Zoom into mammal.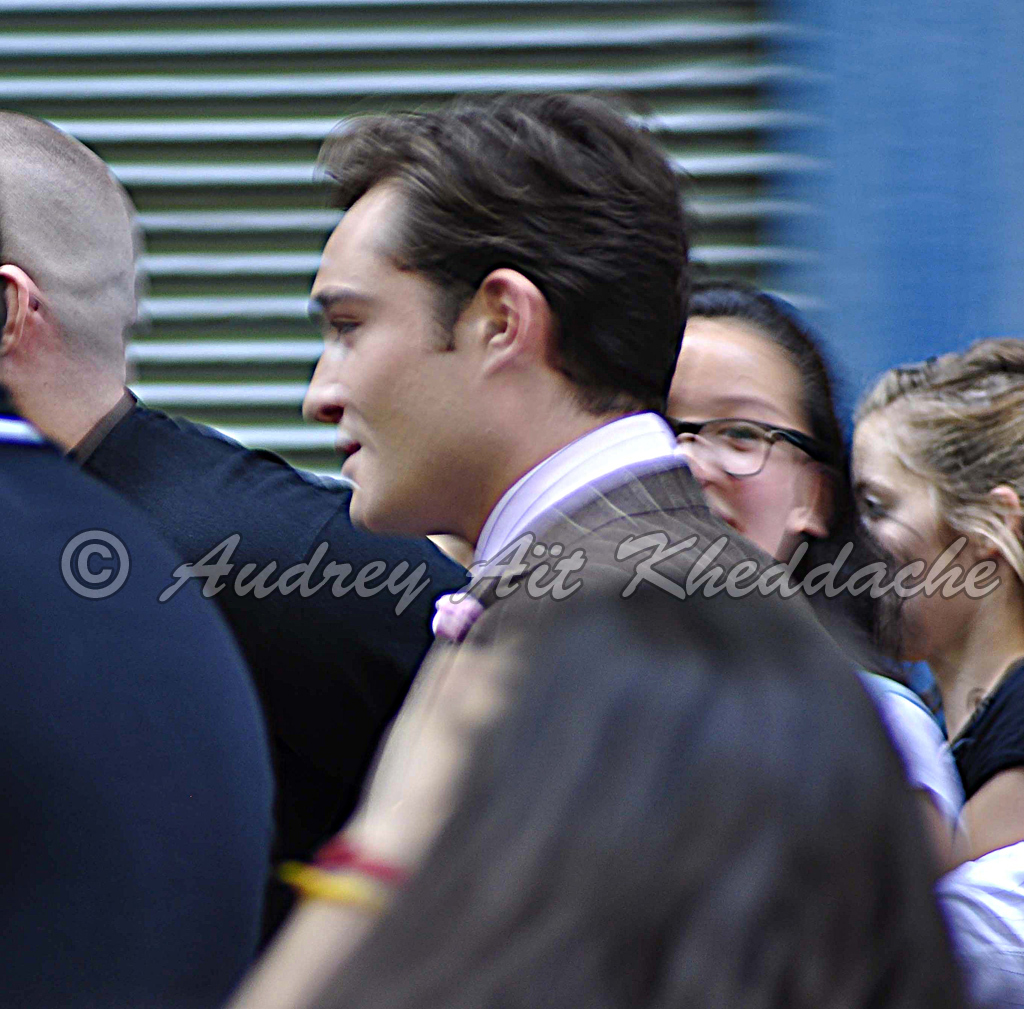
Zoom target: [165, 72, 980, 1008].
